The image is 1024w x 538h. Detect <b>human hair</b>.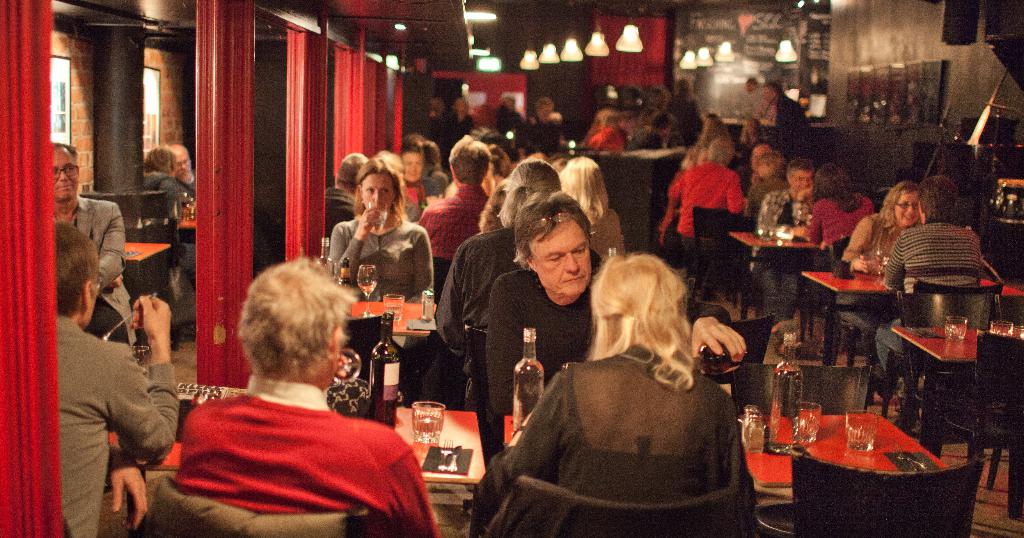
Detection: [left=348, top=157, right=408, bottom=232].
